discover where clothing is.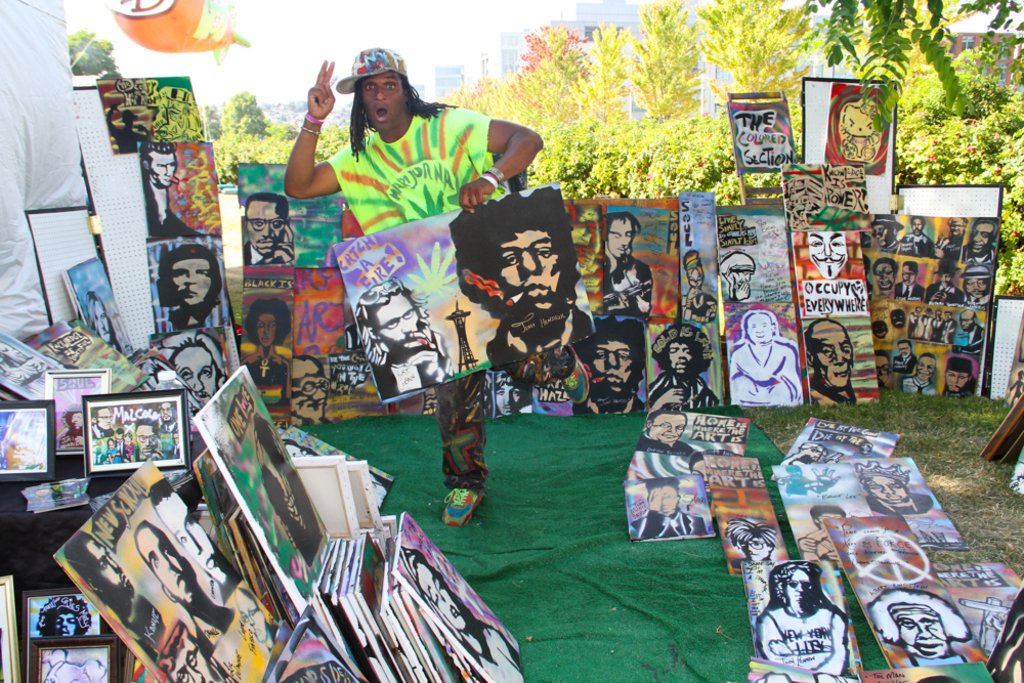
Discovered at locate(808, 367, 856, 402).
